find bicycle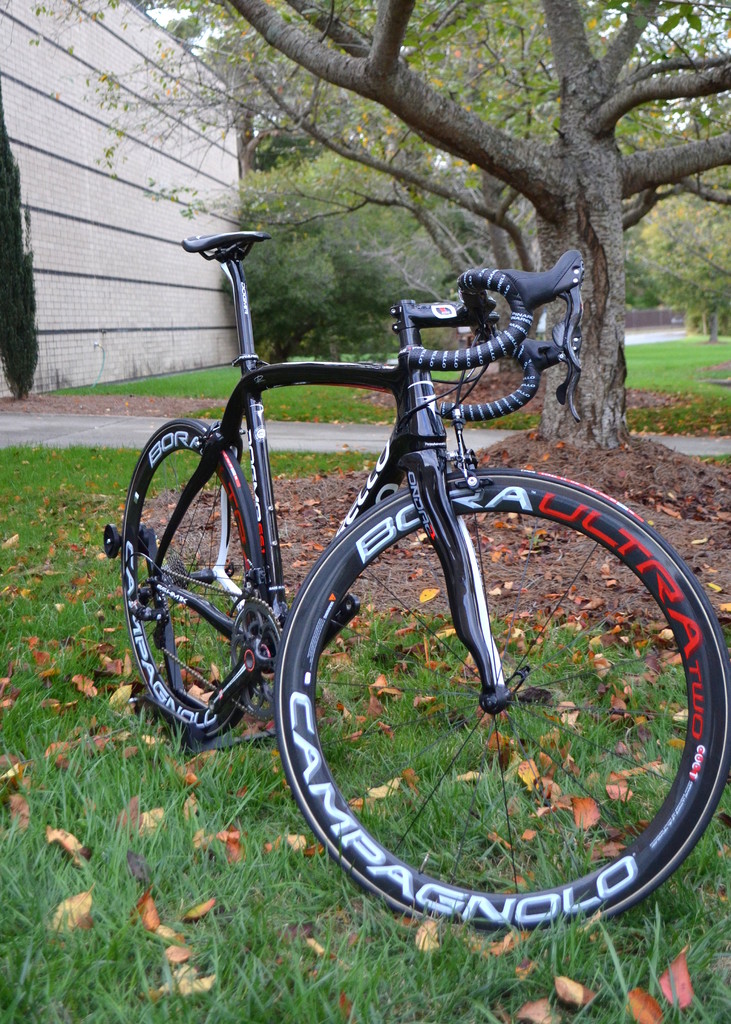
<box>106,228,730,944</box>
